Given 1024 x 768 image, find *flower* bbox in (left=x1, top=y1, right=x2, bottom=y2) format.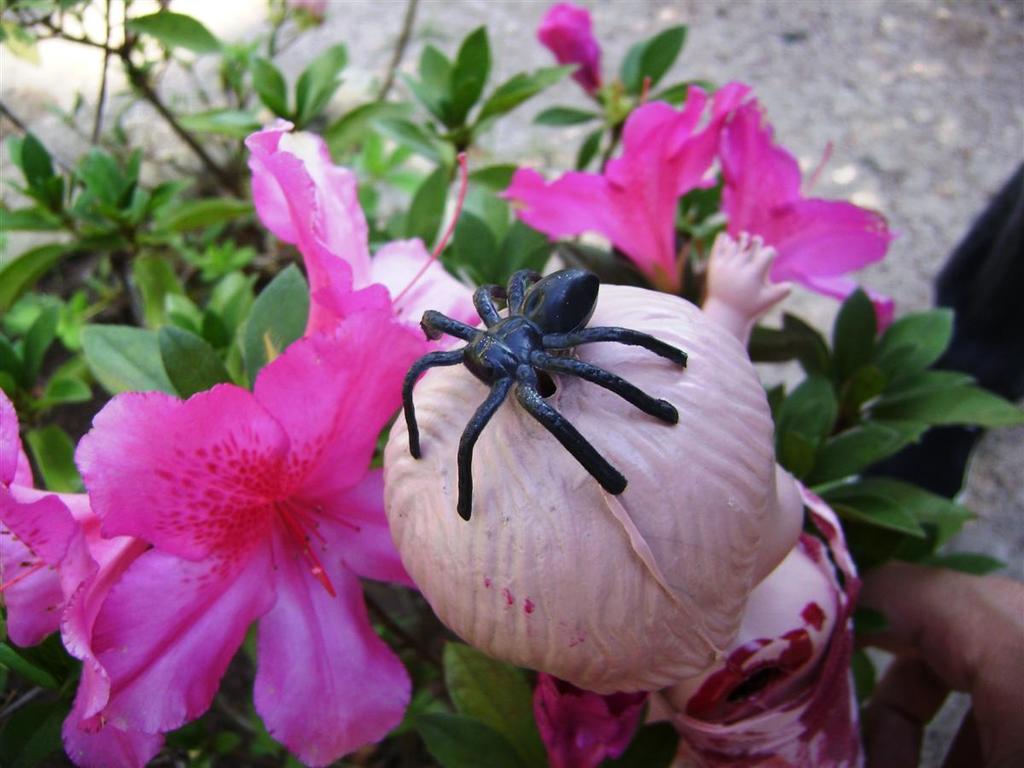
(left=239, top=111, right=467, bottom=361).
